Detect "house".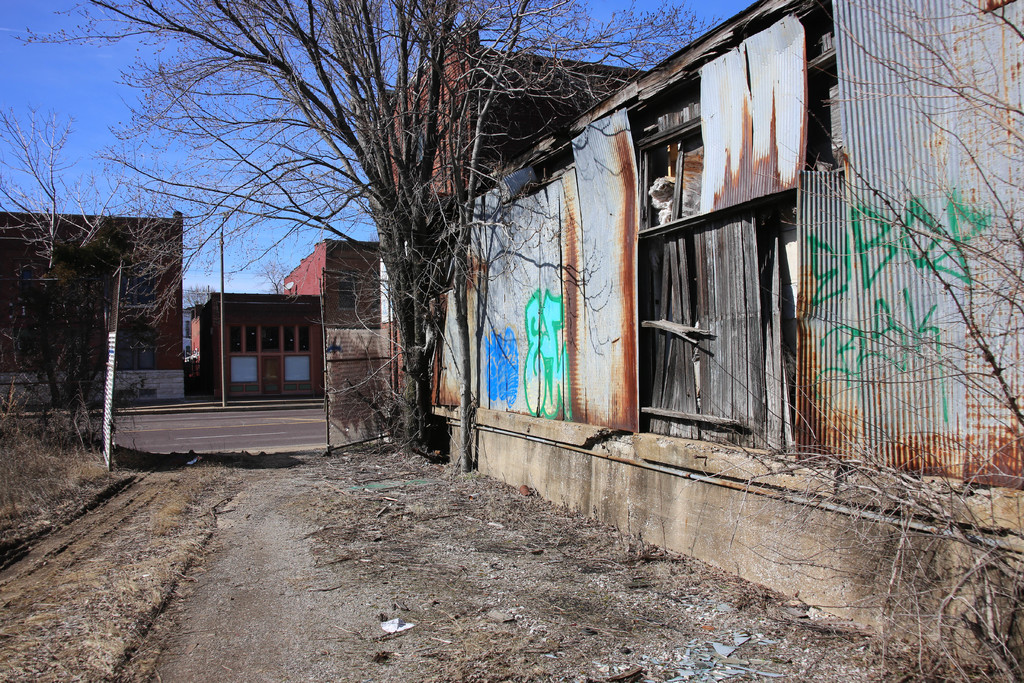
Detected at crop(0, 209, 198, 411).
